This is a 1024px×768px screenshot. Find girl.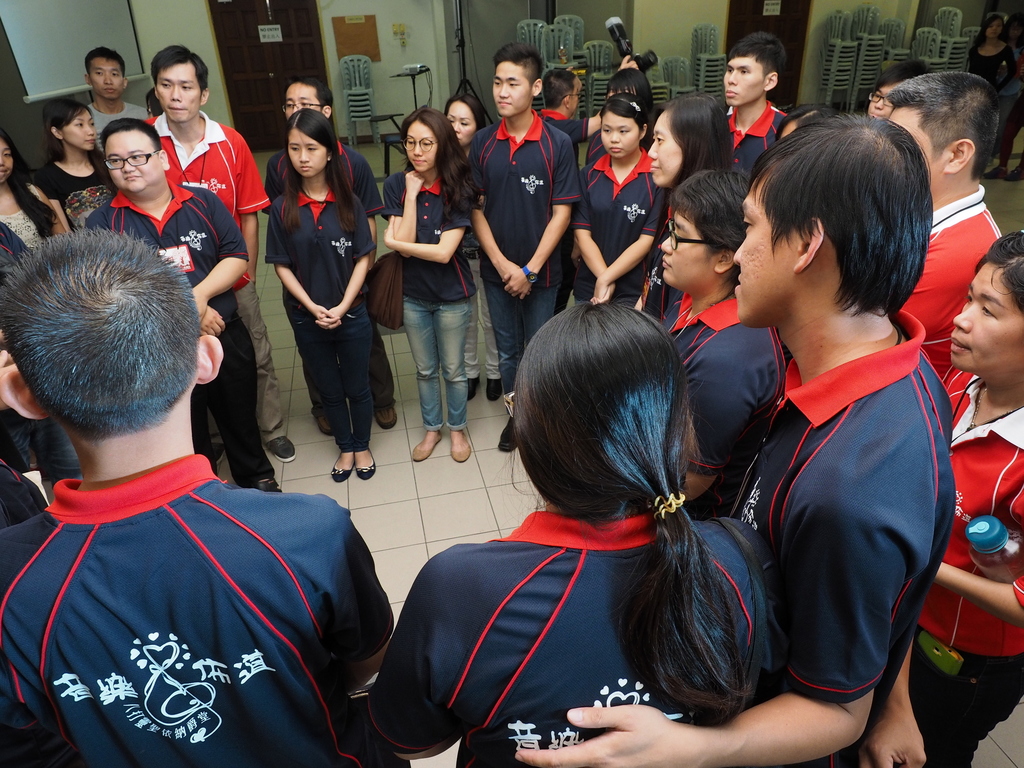
Bounding box: <box>262,111,378,483</box>.
